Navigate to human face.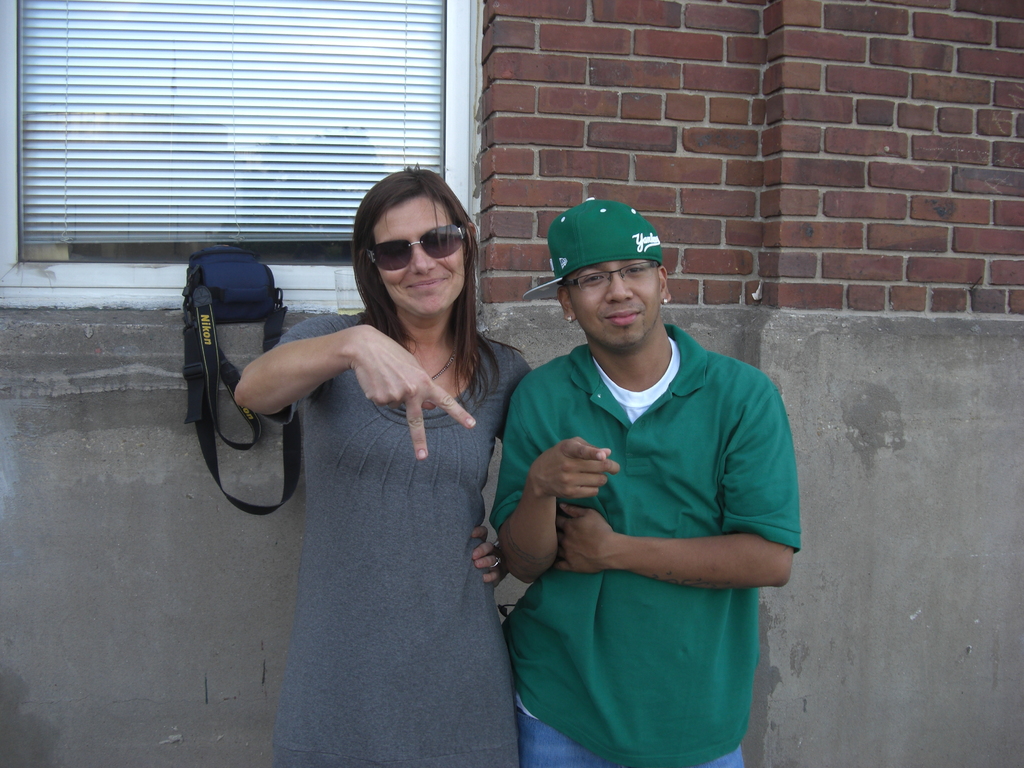
Navigation target: x1=371 y1=196 x2=471 y2=330.
